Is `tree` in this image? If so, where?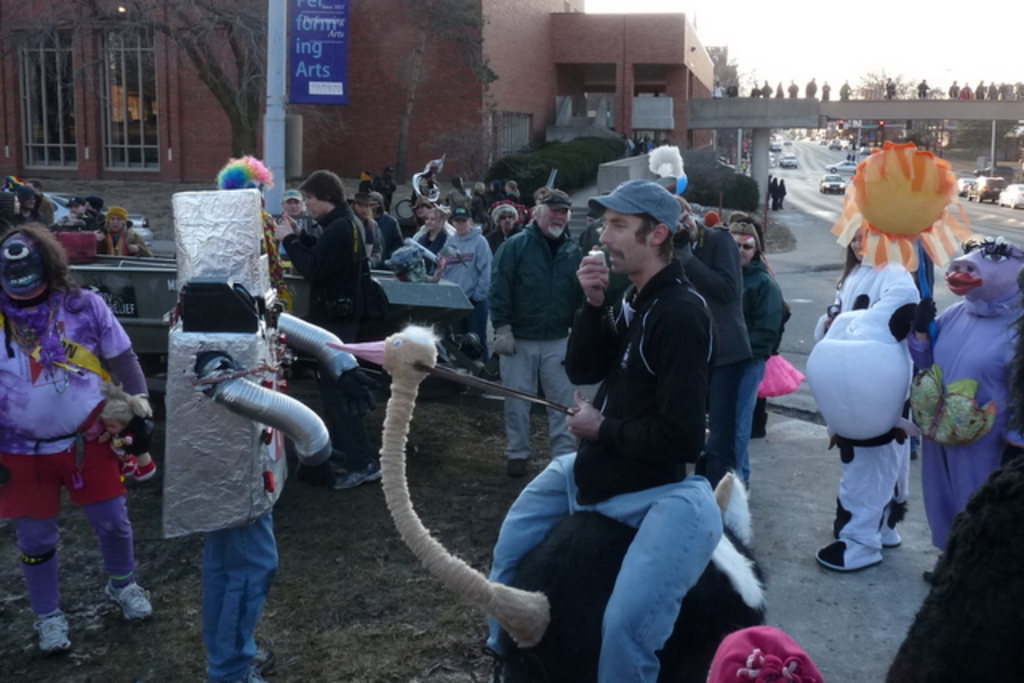
Yes, at {"left": 838, "top": 83, "right": 854, "bottom": 101}.
